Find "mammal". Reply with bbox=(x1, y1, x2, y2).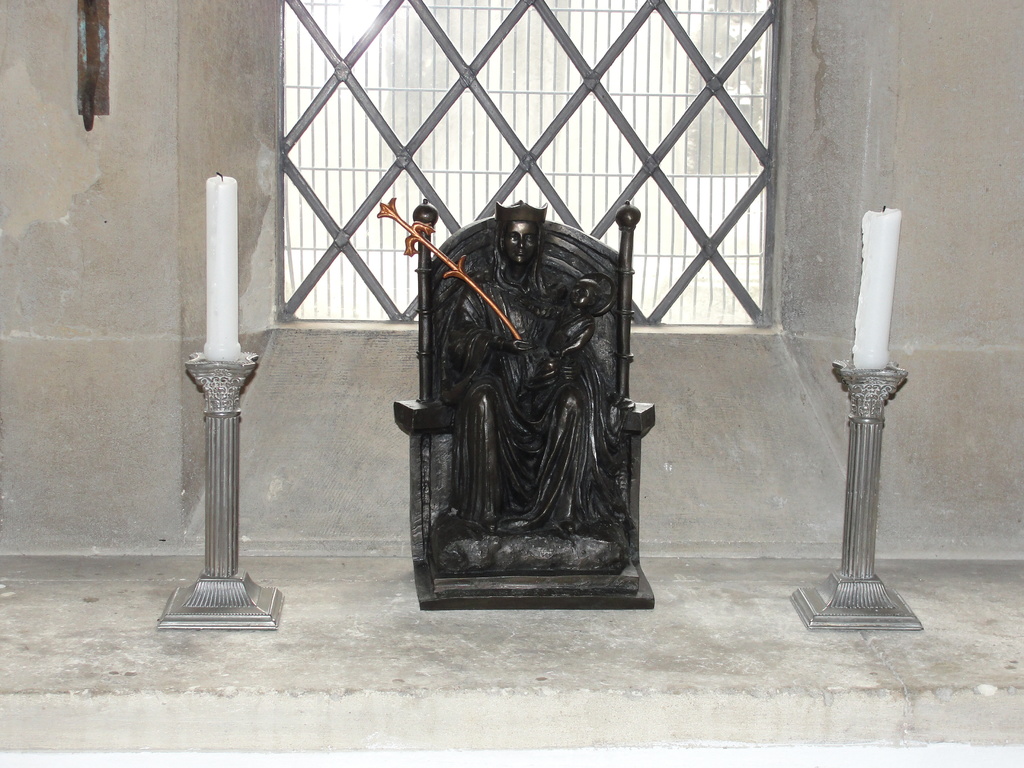
bbox=(419, 199, 620, 534).
